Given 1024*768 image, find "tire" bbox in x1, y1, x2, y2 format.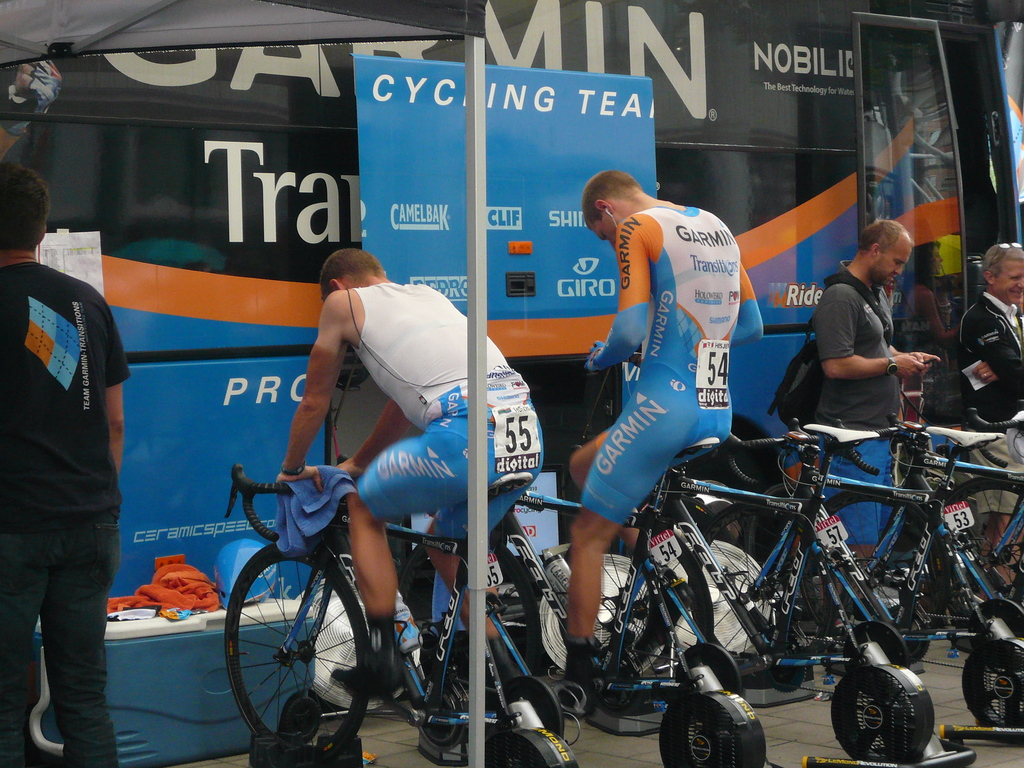
801, 488, 947, 637.
